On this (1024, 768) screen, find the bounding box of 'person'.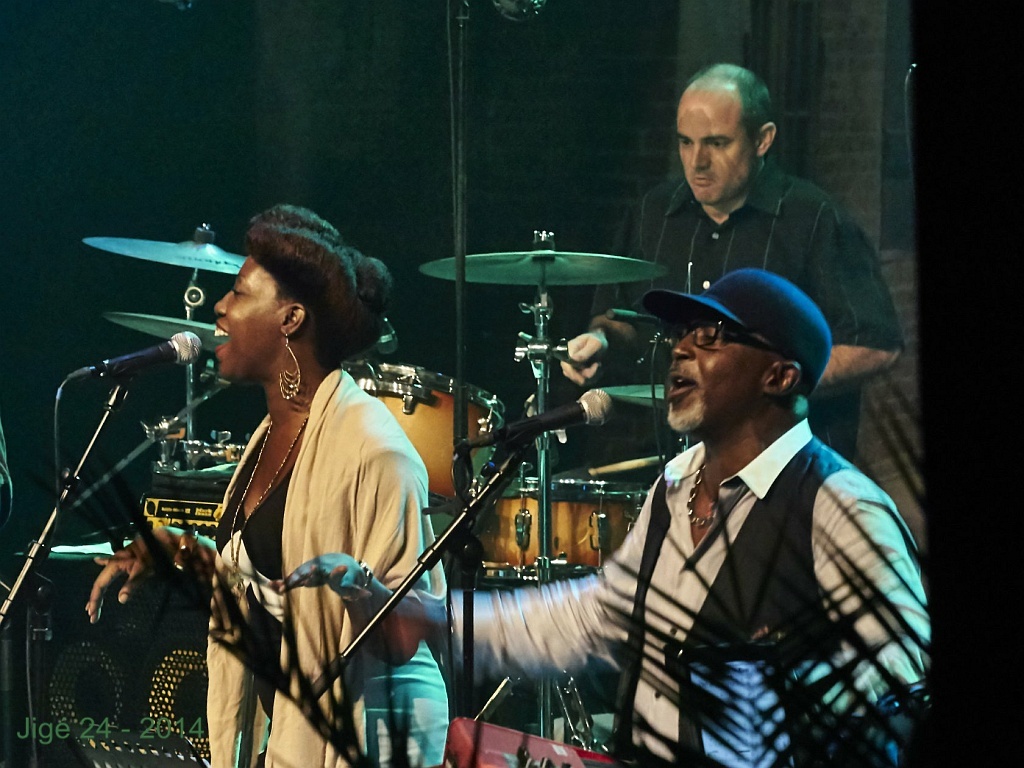
Bounding box: 552,62,907,468.
